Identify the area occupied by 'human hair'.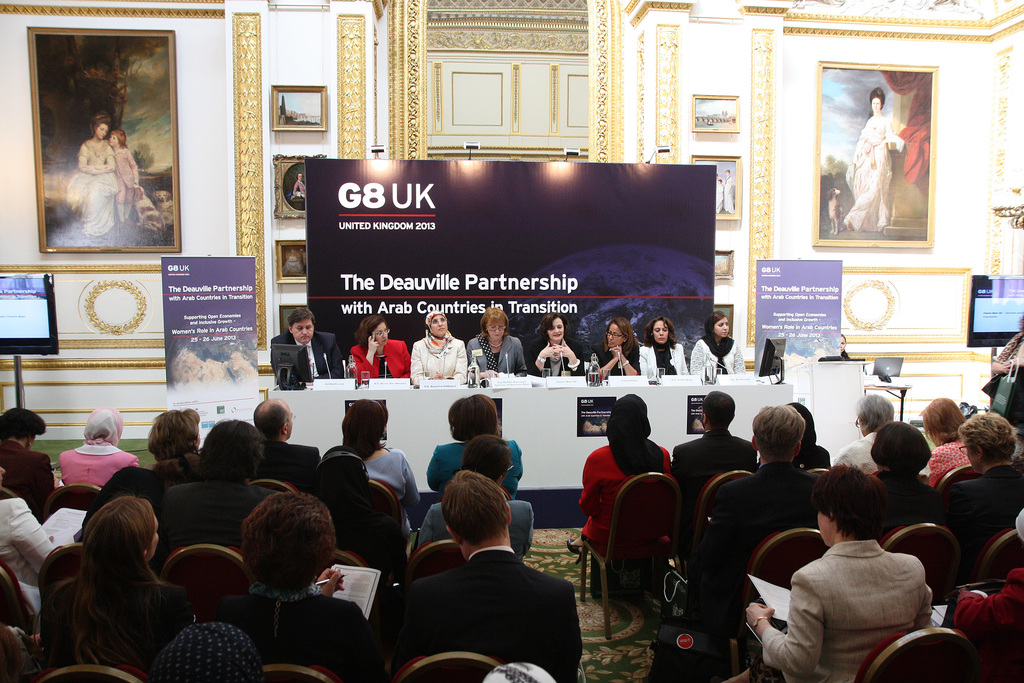
Area: 643:318:675:349.
